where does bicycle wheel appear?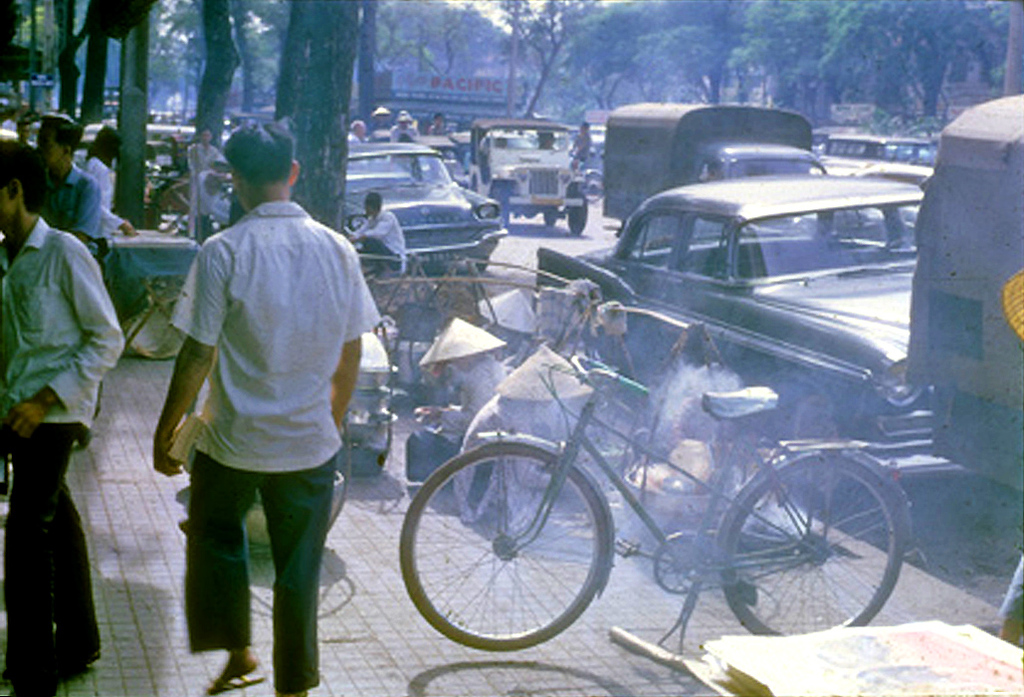
Appears at <bbox>711, 444, 914, 638</bbox>.
